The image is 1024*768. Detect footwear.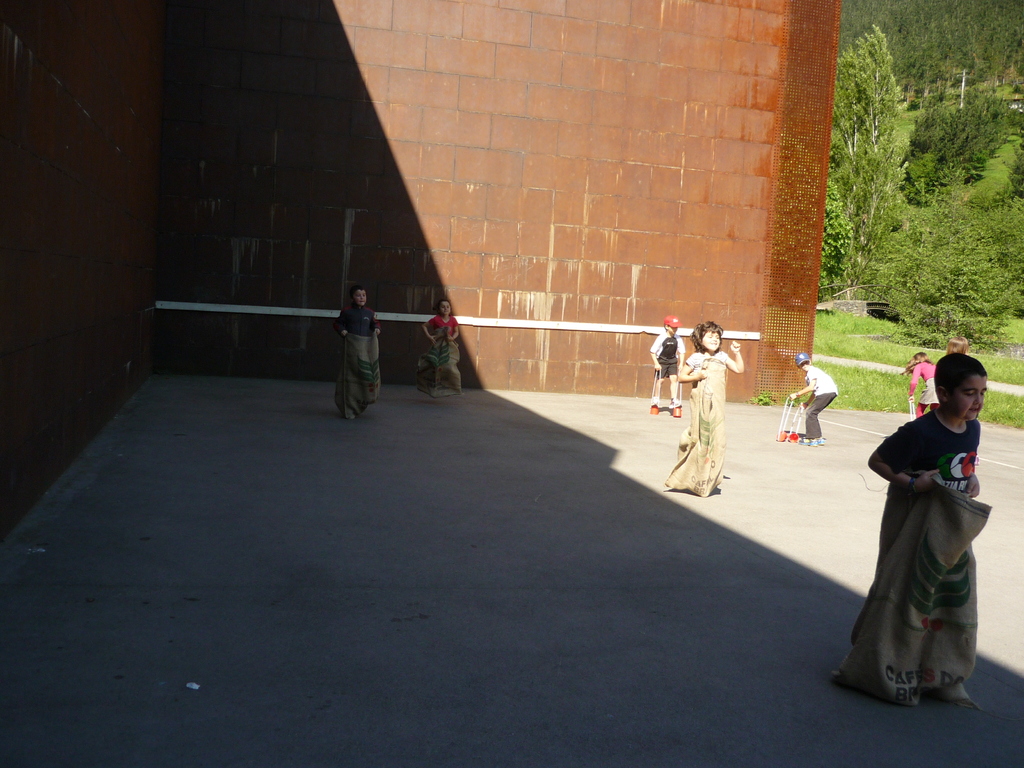
Detection: crop(798, 436, 822, 445).
